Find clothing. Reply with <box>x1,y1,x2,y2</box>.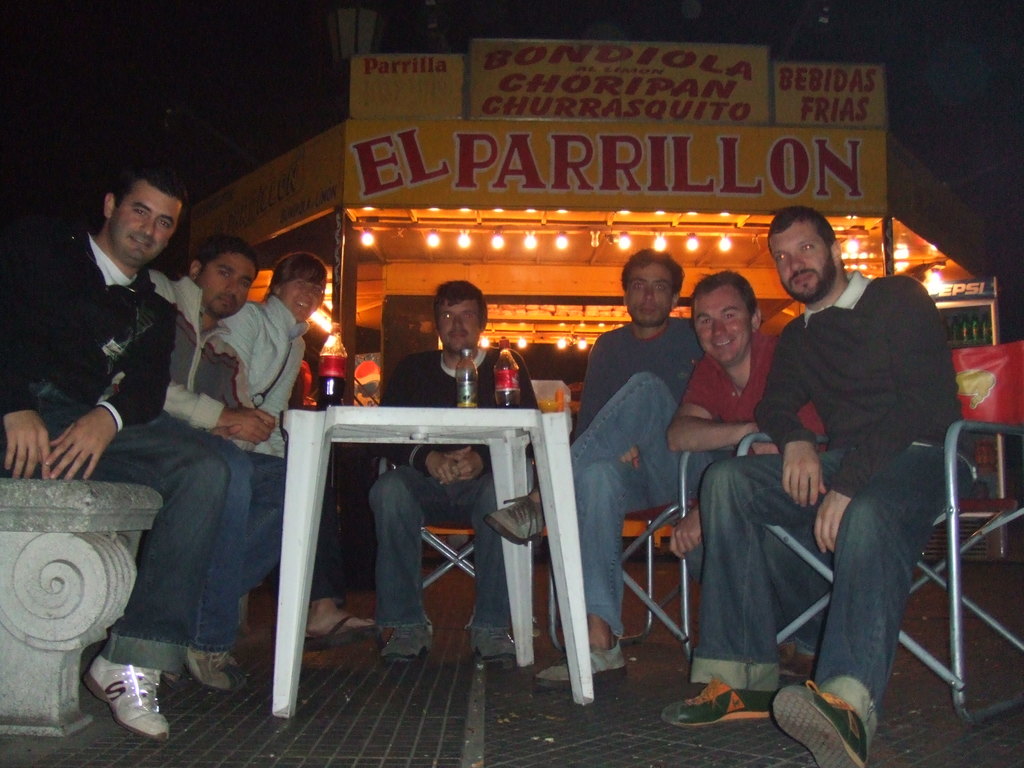
<box>369,346,531,642</box>.
